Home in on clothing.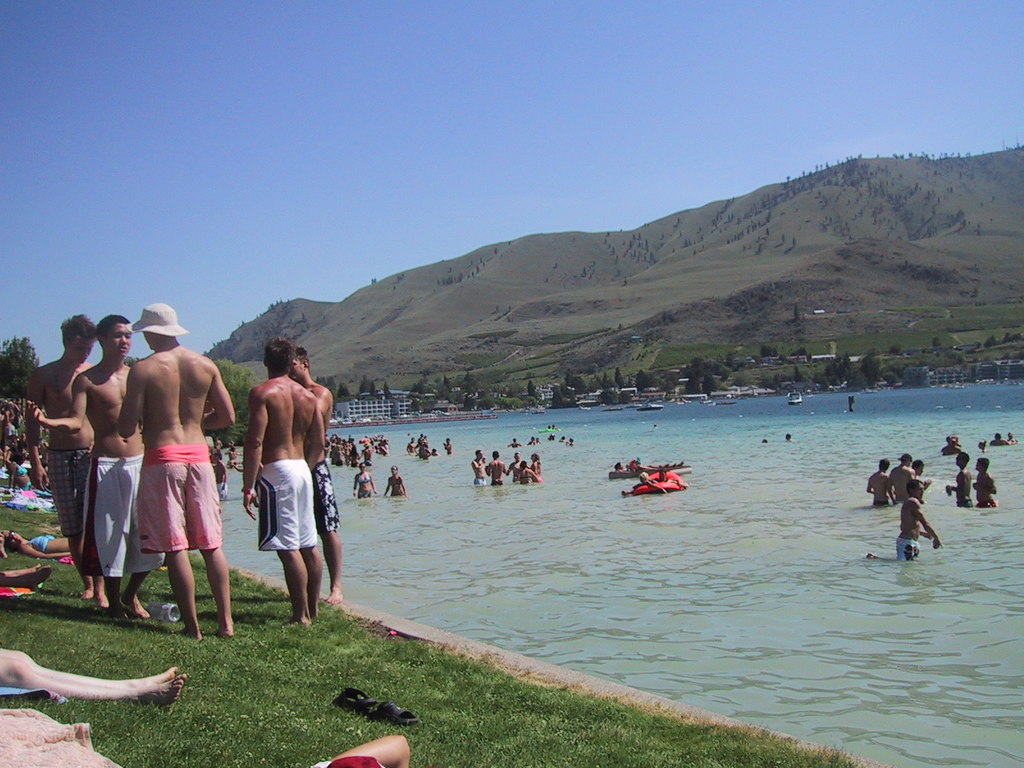
Homed in at (79, 457, 165, 579).
